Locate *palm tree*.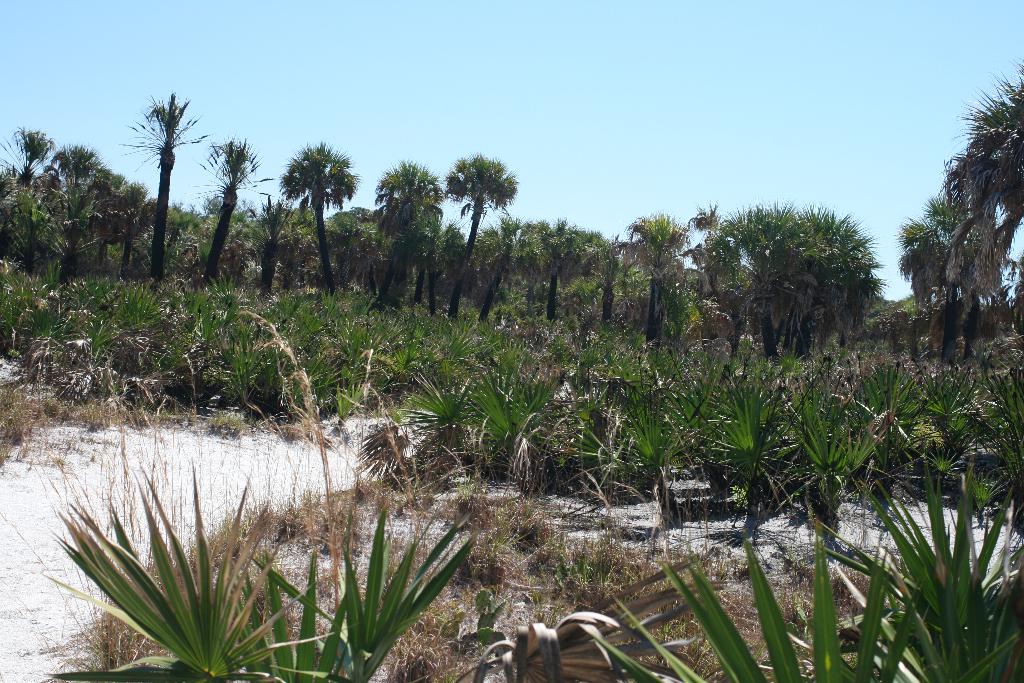
Bounding box: x1=32, y1=138, x2=94, y2=292.
